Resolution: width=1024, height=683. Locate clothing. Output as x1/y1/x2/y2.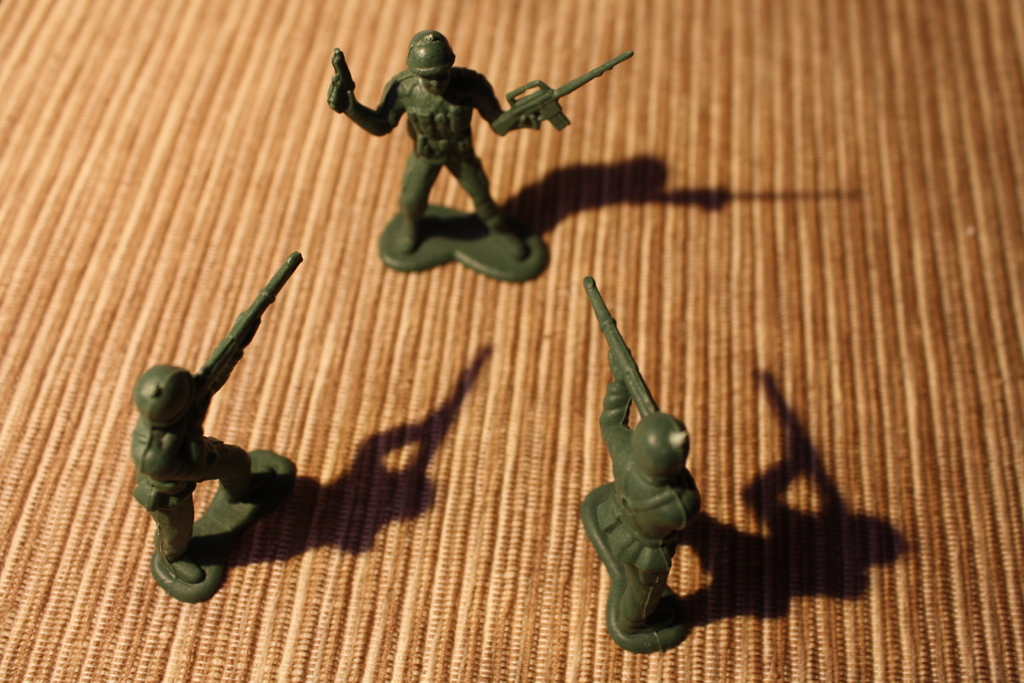
598/378/701/633.
